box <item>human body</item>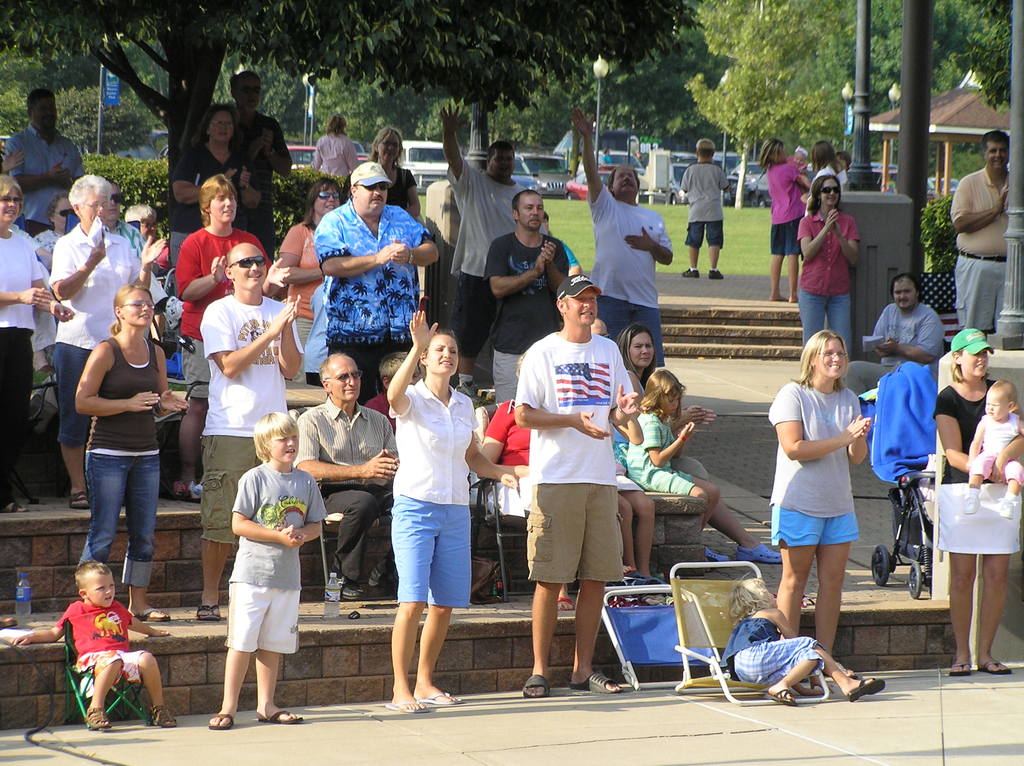
<box>373,159,422,219</box>
